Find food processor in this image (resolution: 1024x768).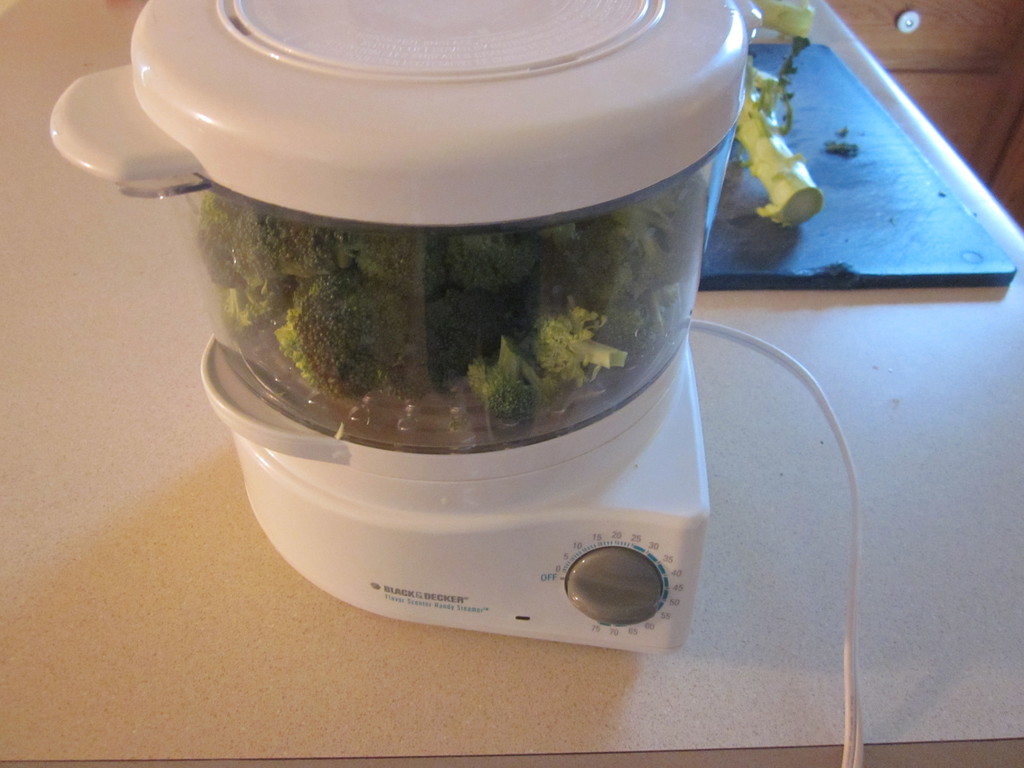
BBox(47, 0, 765, 660).
